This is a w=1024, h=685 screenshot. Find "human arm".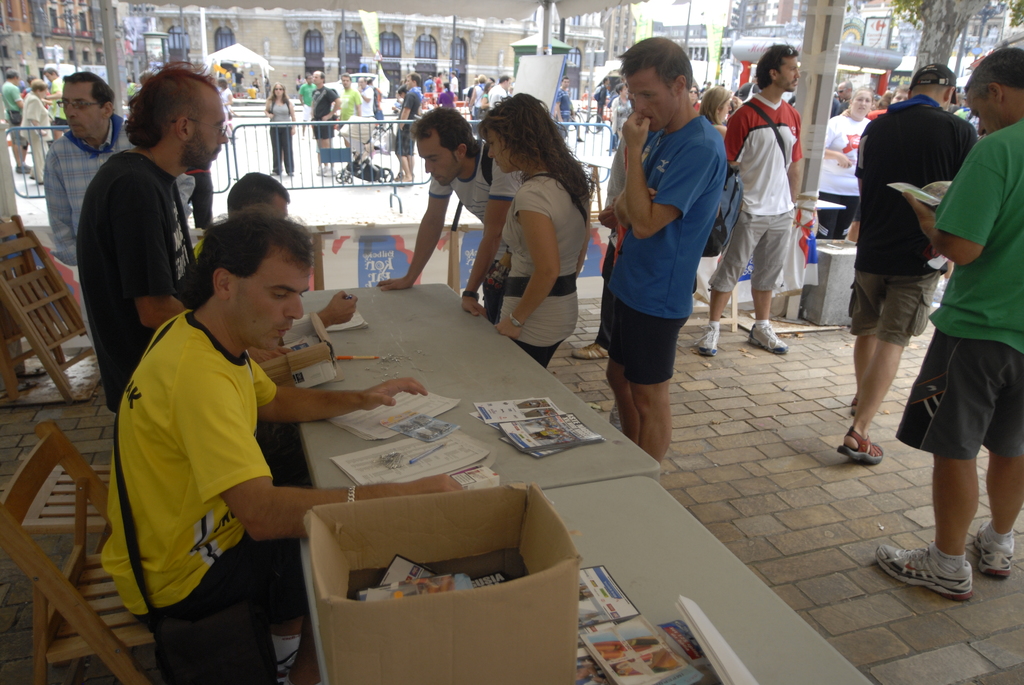
Bounding box: 107,166,293,366.
